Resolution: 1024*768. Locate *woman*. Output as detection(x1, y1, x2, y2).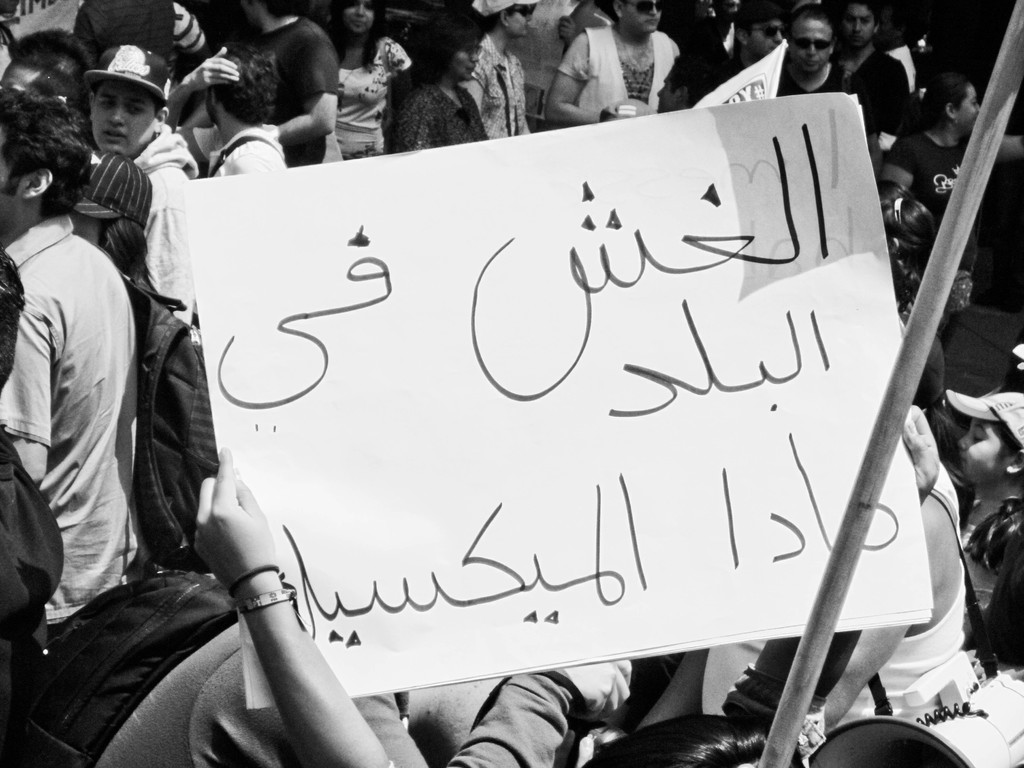
detection(331, 0, 414, 162).
